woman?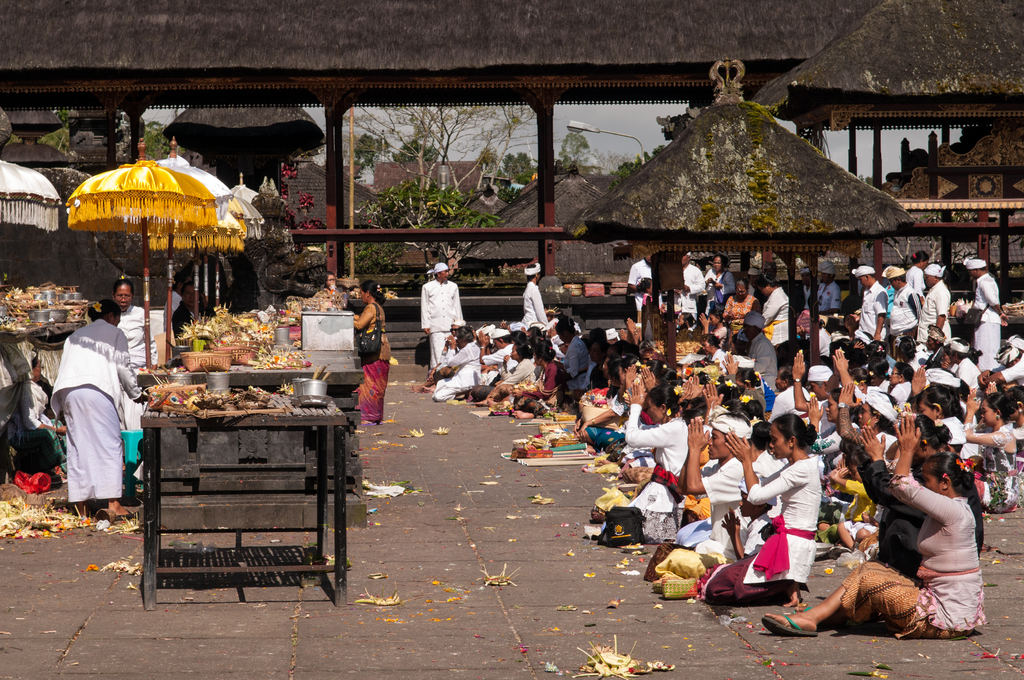
[760, 409, 985, 643]
